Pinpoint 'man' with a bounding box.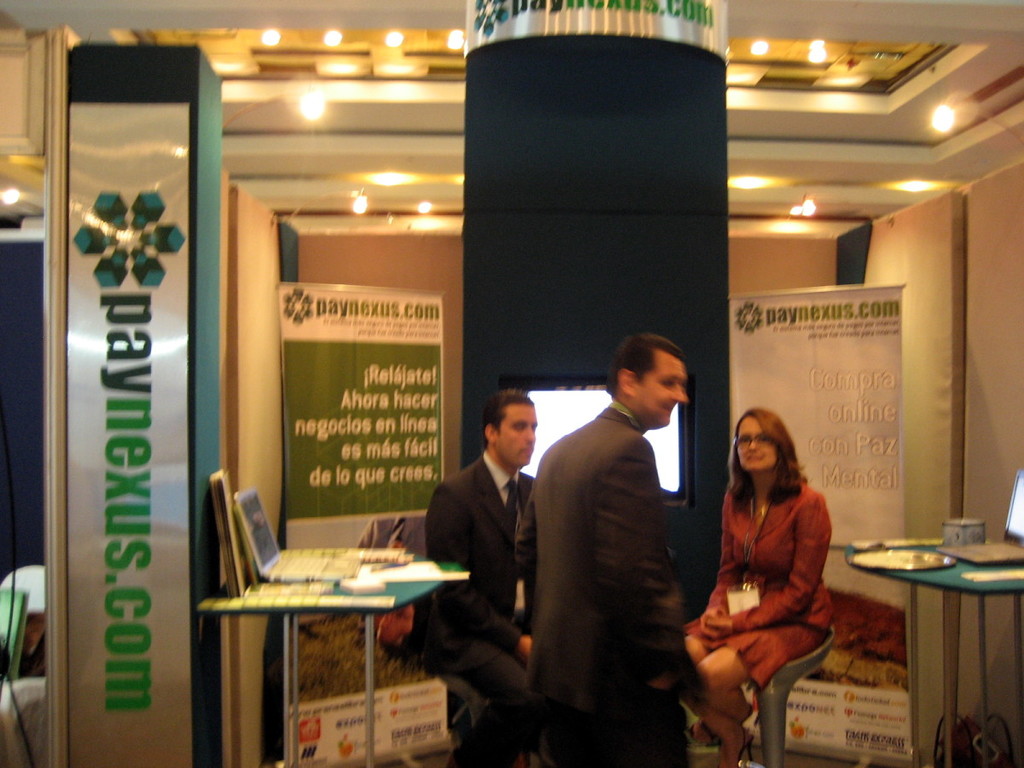
<bbox>424, 392, 556, 711</bbox>.
